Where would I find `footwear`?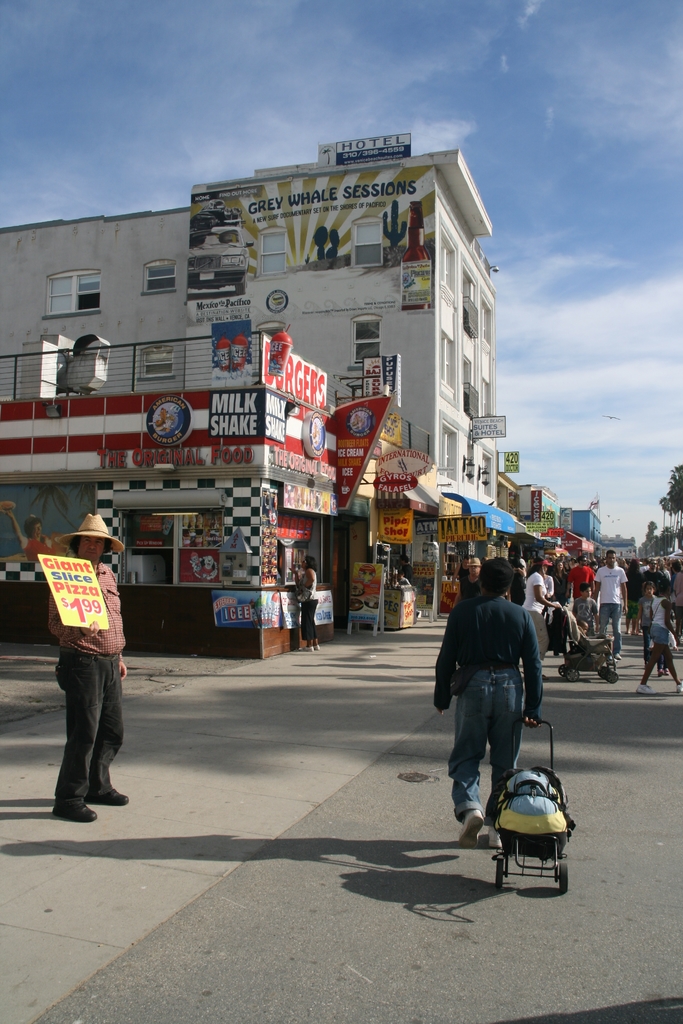
At [55,806,103,827].
